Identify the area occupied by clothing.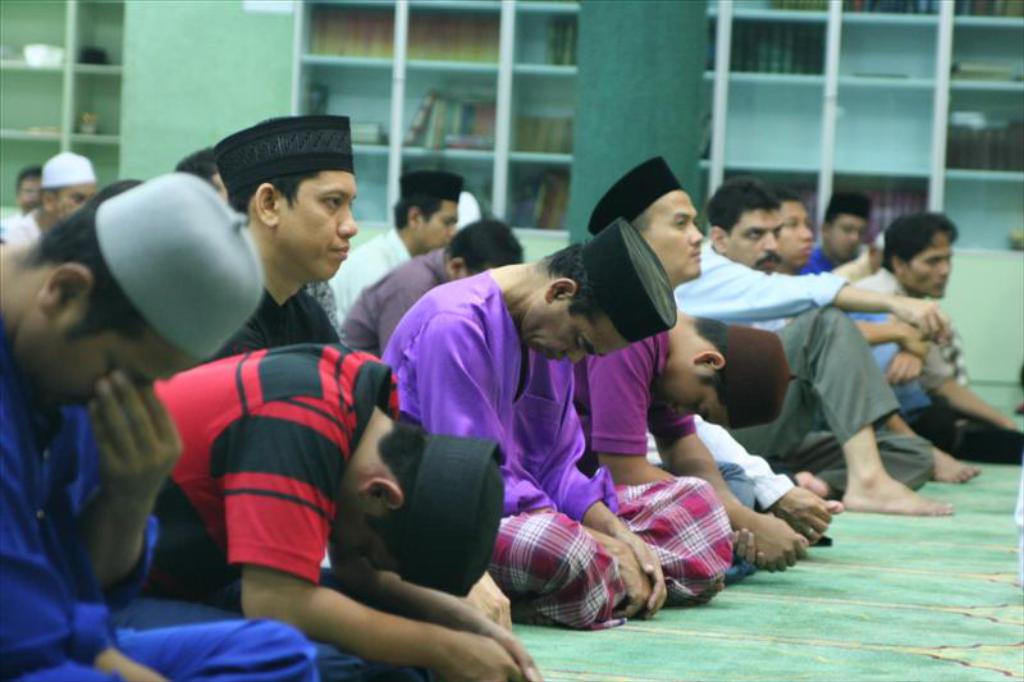
Area: Rect(142, 347, 401, 610).
